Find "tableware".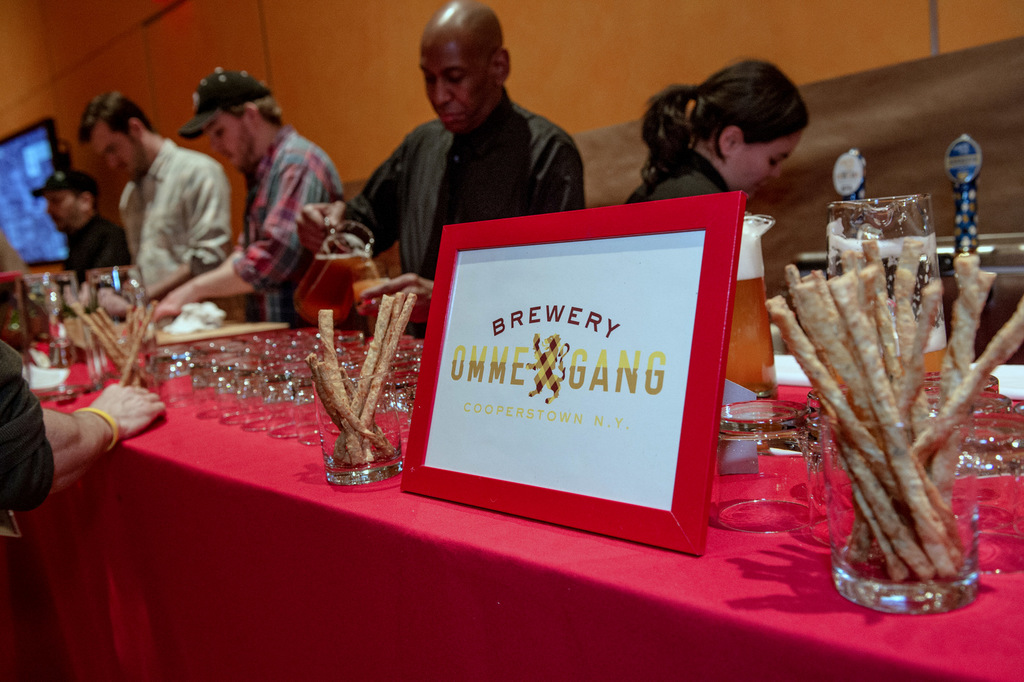
(351,253,390,334).
